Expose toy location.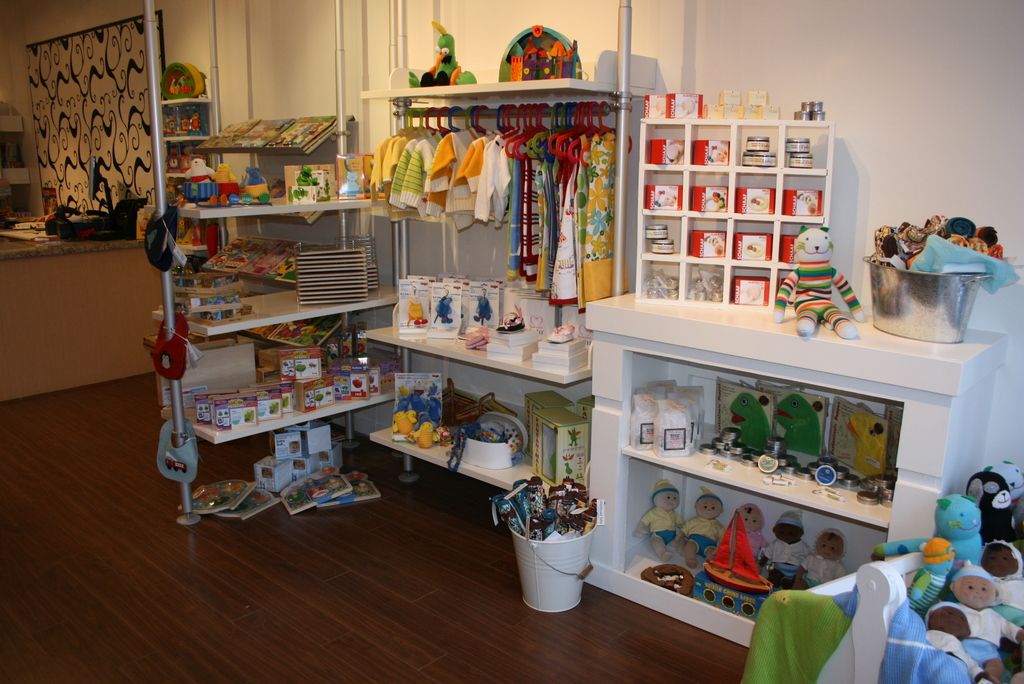
Exposed at locate(180, 112, 186, 141).
